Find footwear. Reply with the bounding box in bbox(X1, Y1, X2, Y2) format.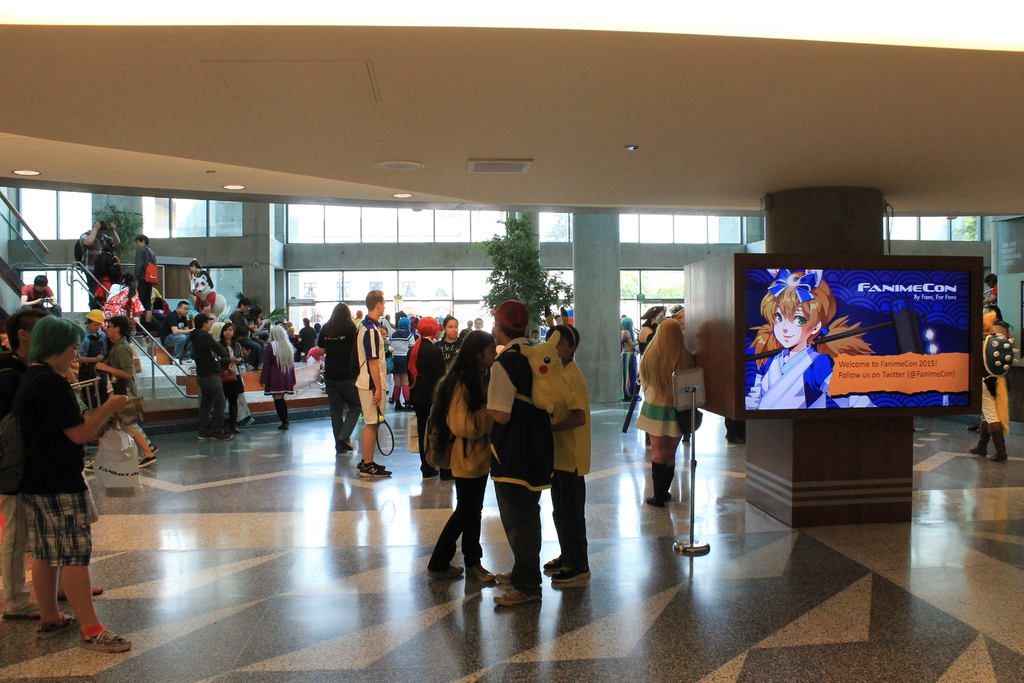
bbox(404, 401, 409, 408).
